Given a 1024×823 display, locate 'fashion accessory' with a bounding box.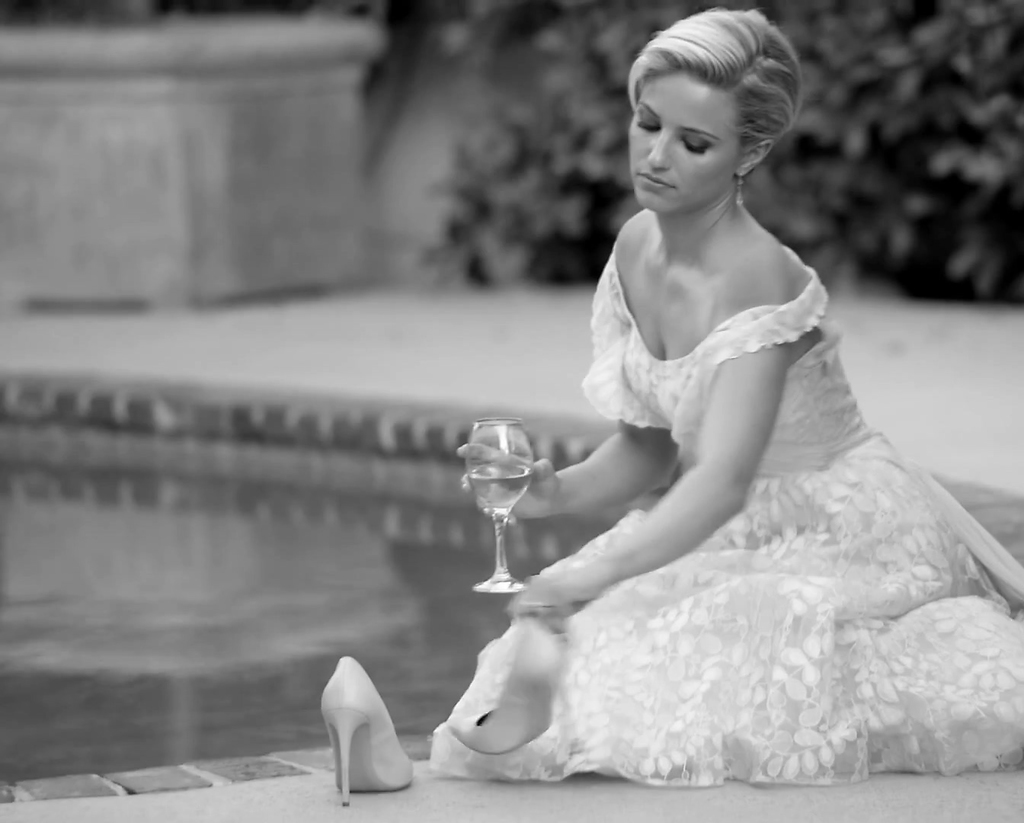
Located: <region>315, 655, 411, 806</region>.
